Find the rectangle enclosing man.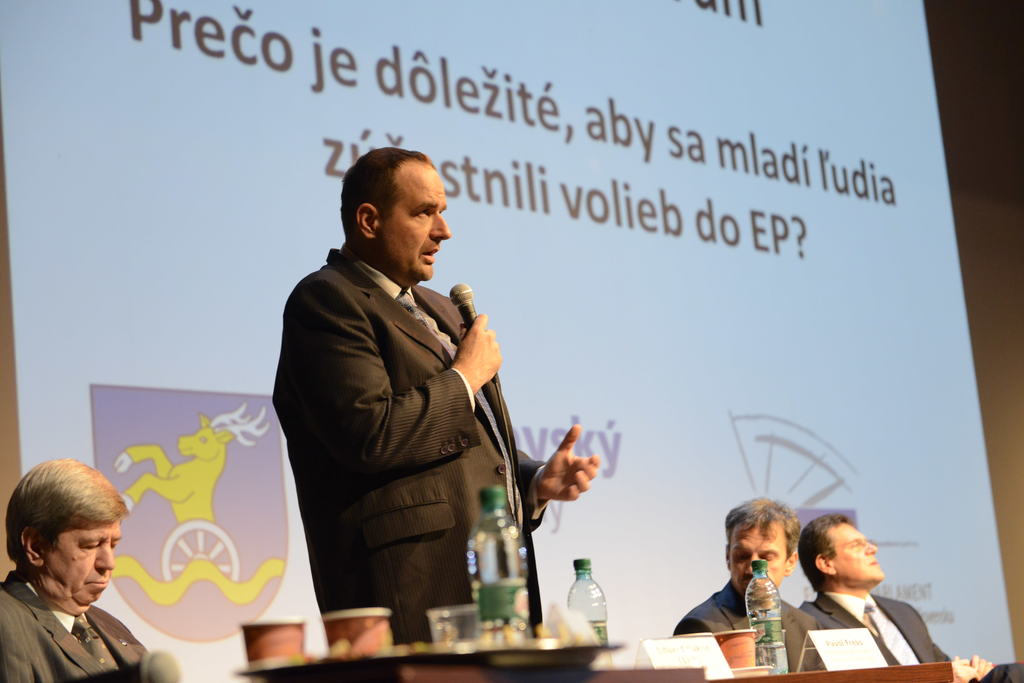
[x1=0, y1=454, x2=155, y2=682].
